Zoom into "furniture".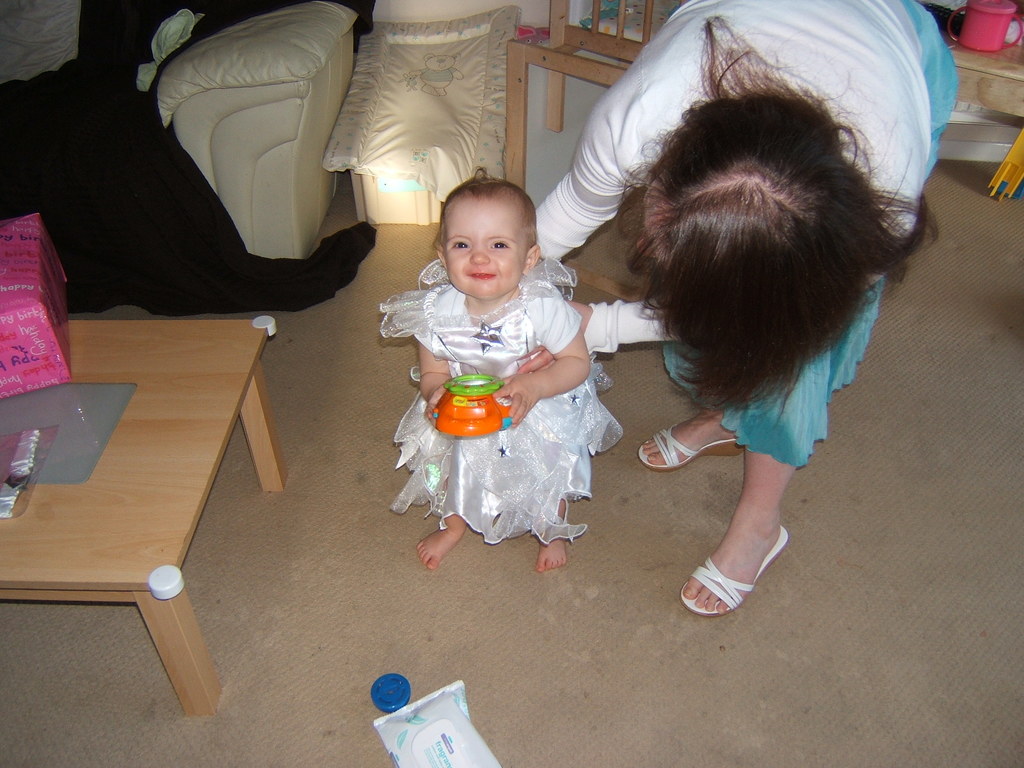
Zoom target: bbox=[943, 30, 1023, 119].
